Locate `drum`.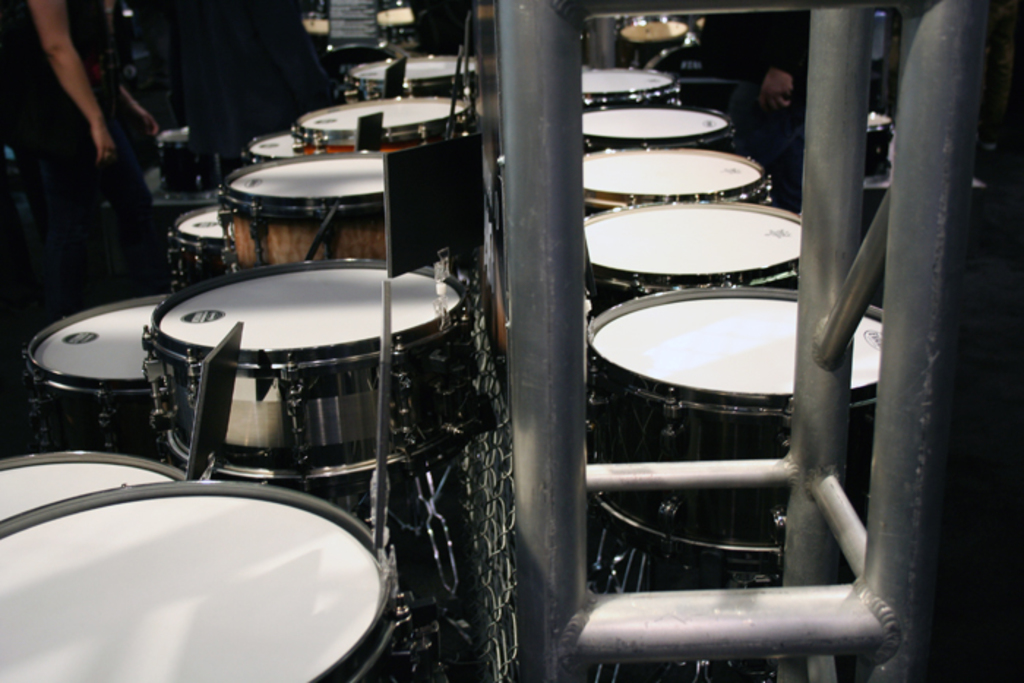
Bounding box: select_region(579, 199, 805, 316).
